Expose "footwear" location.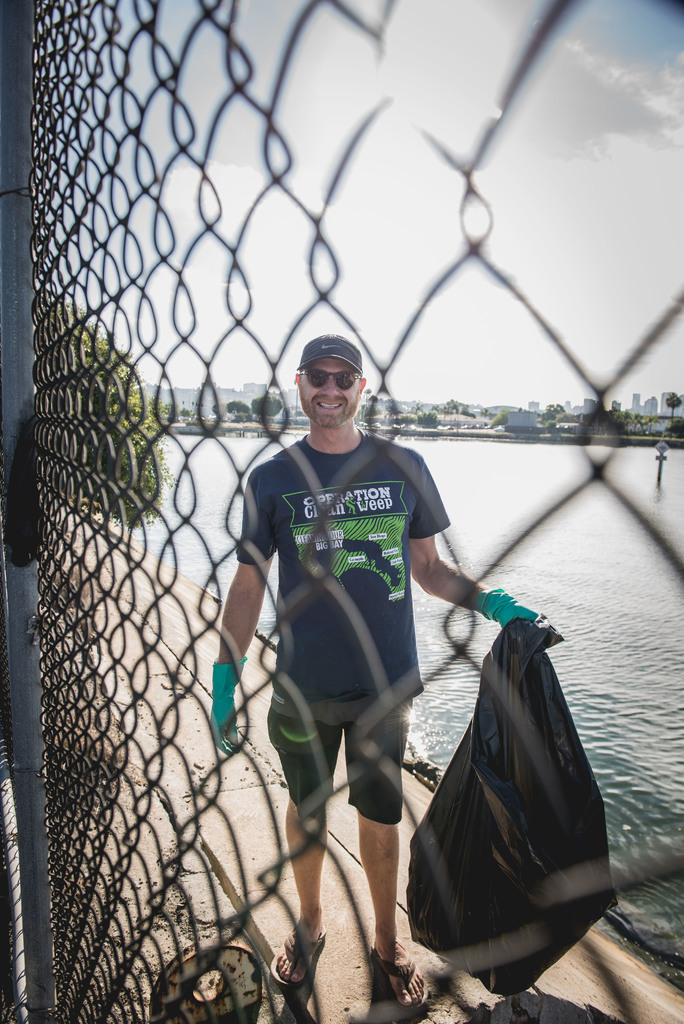
Exposed at {"x1": 370, "y1": 934, "x2": 437, "y2": 1013}.
